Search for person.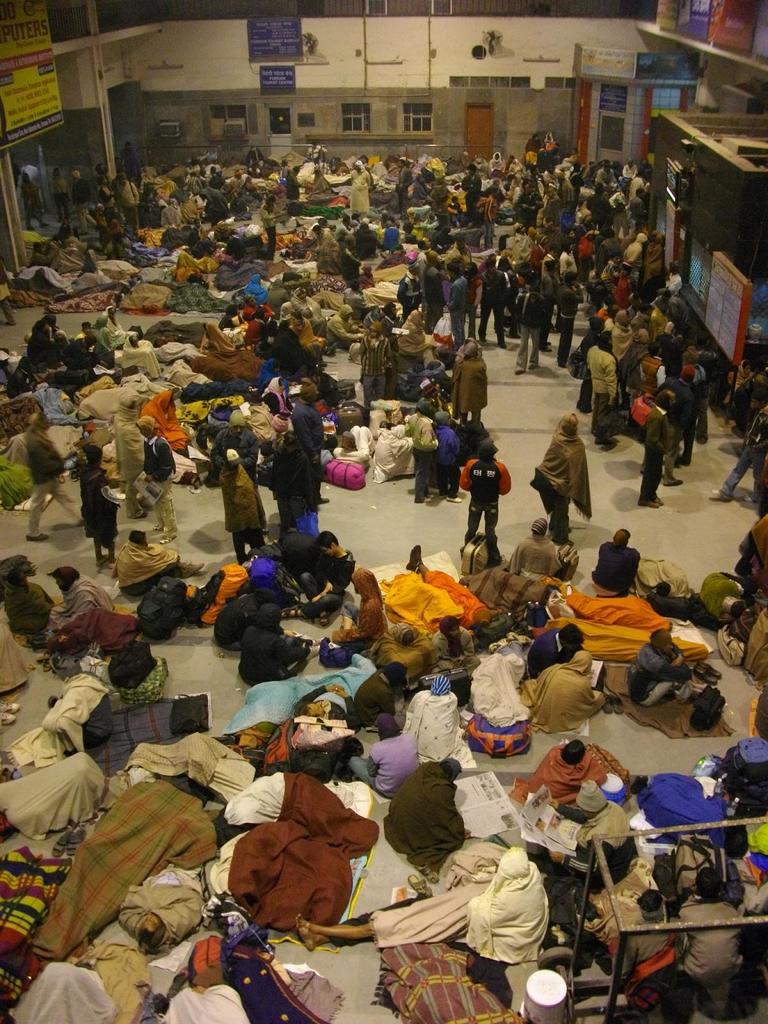
Found at [left=134, top=410, right=179, bottom=547].
